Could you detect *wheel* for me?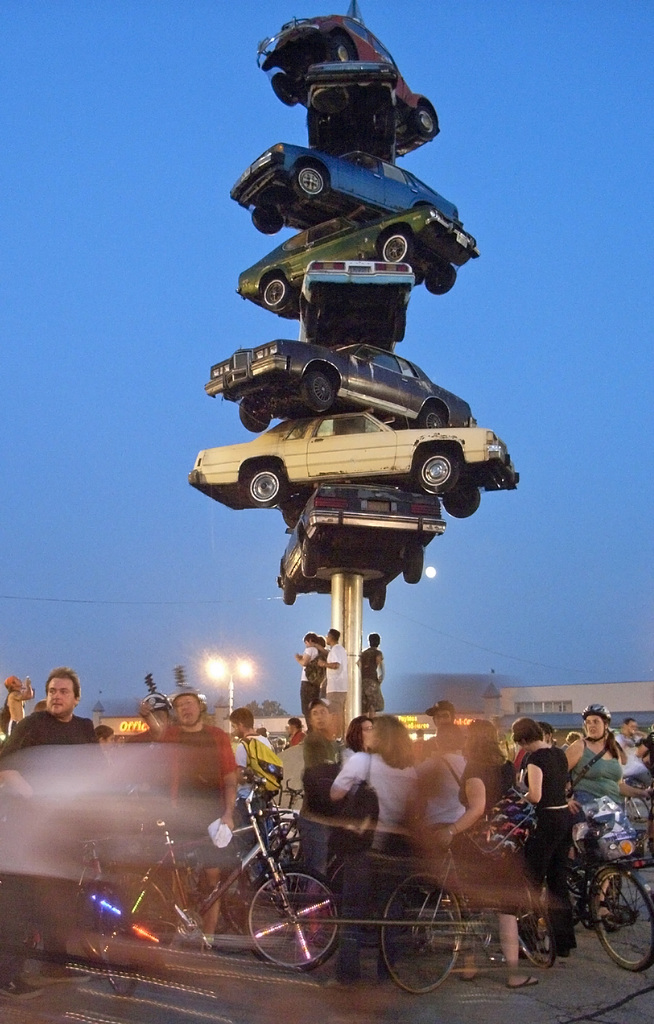
Detection result: box=[359, 584, 388, 614].
